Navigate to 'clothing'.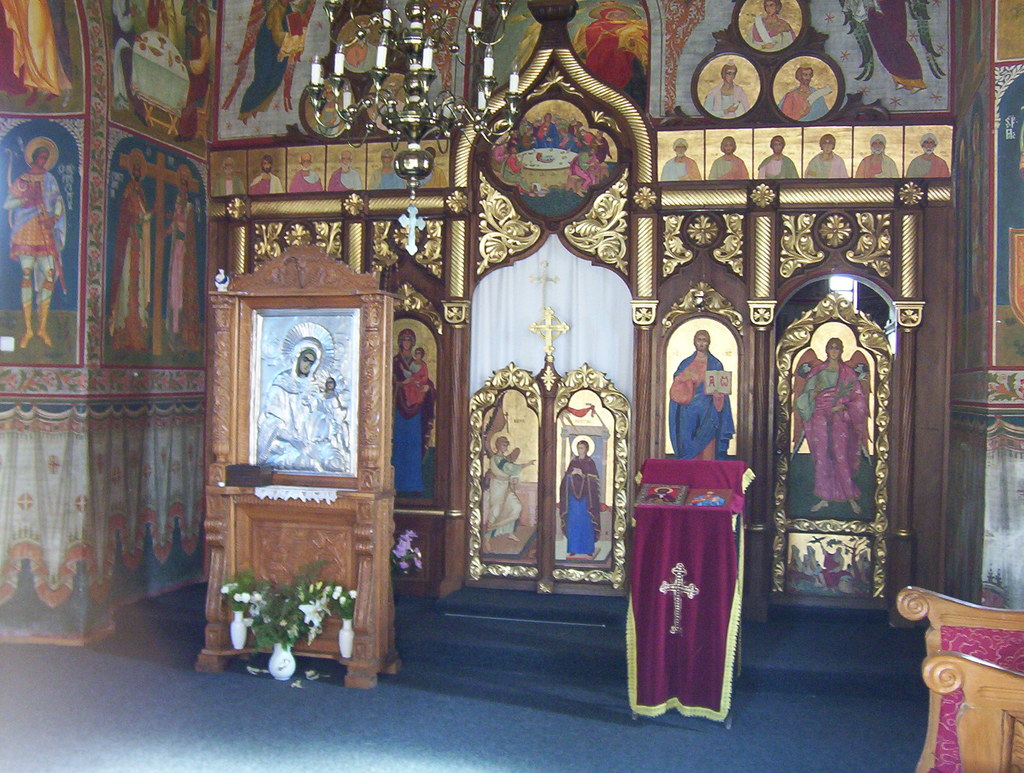
Navigation target: region(0, 0, 79, 95).
